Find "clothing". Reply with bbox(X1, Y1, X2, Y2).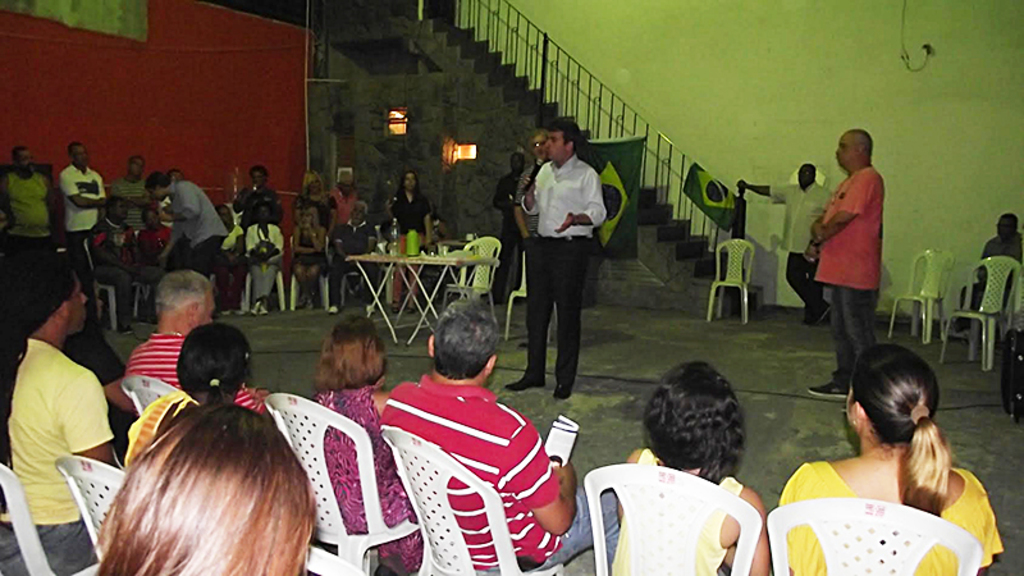
bbox(803, 161, 888, 303).
